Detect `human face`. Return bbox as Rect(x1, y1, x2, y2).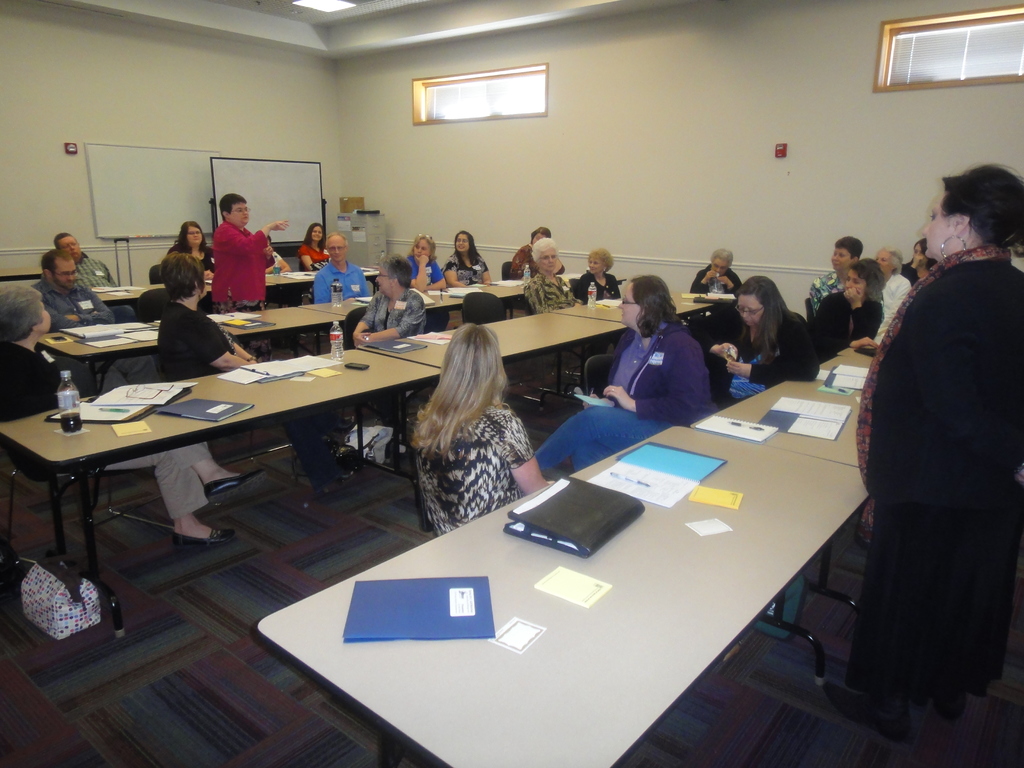
Rect(920, 193, 956, 258).
